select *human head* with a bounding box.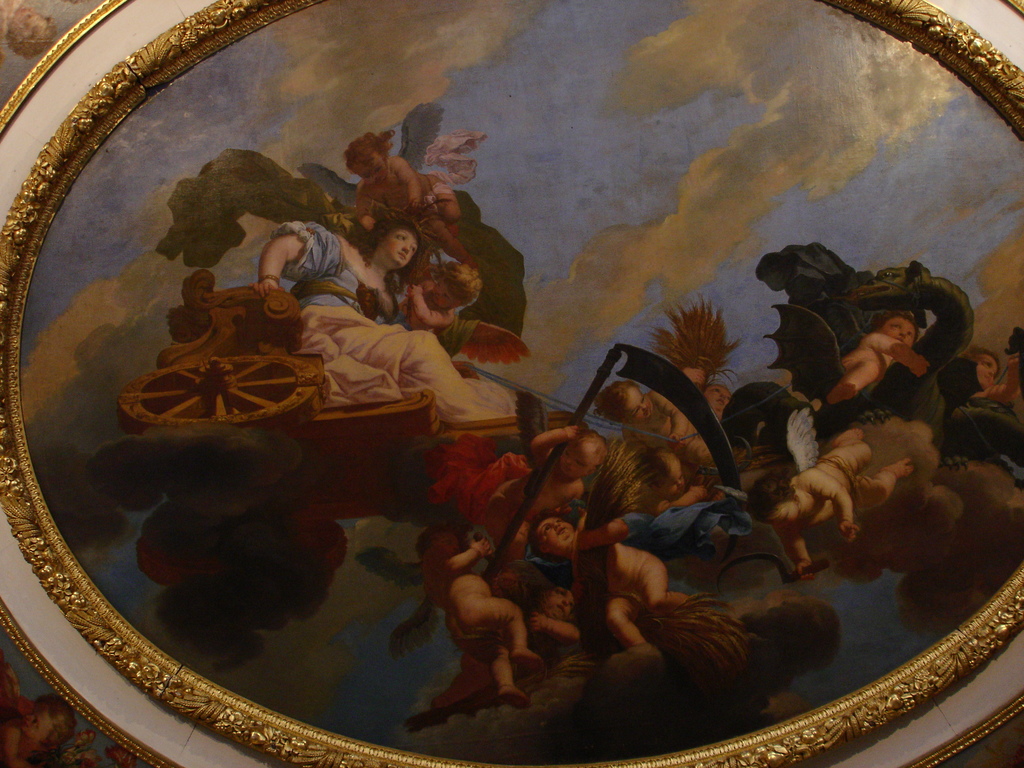
Rect(558, 429, 611, 481).
